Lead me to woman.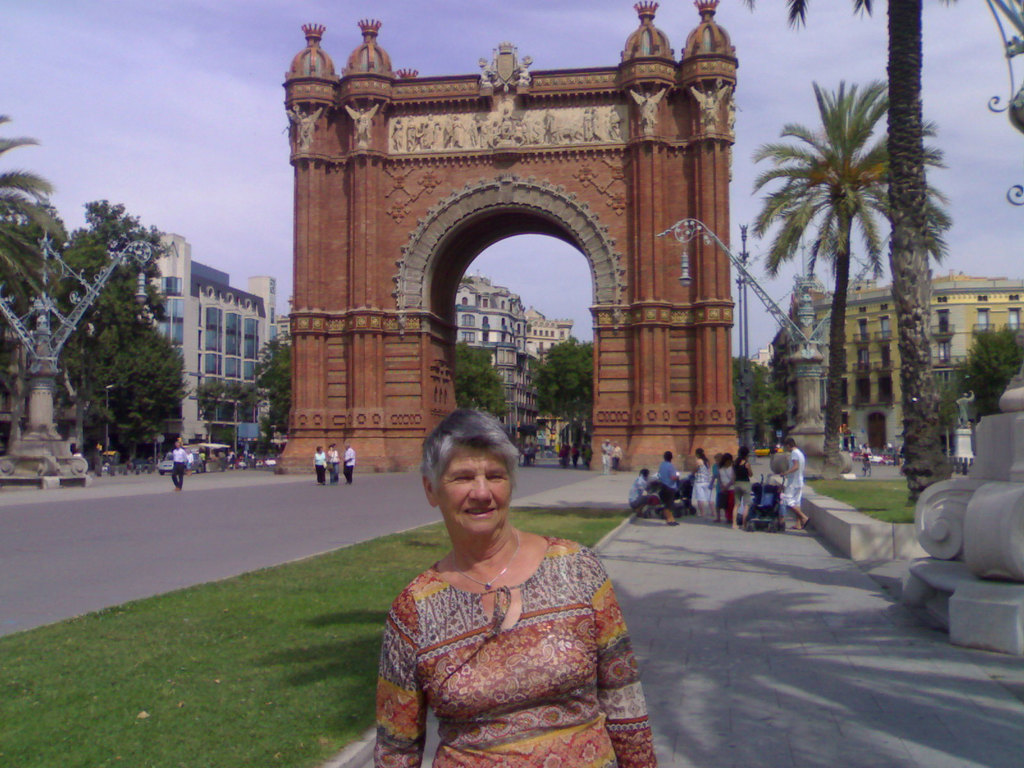
Lead to (x1=711, y1=451, x2=752, y2=532).
